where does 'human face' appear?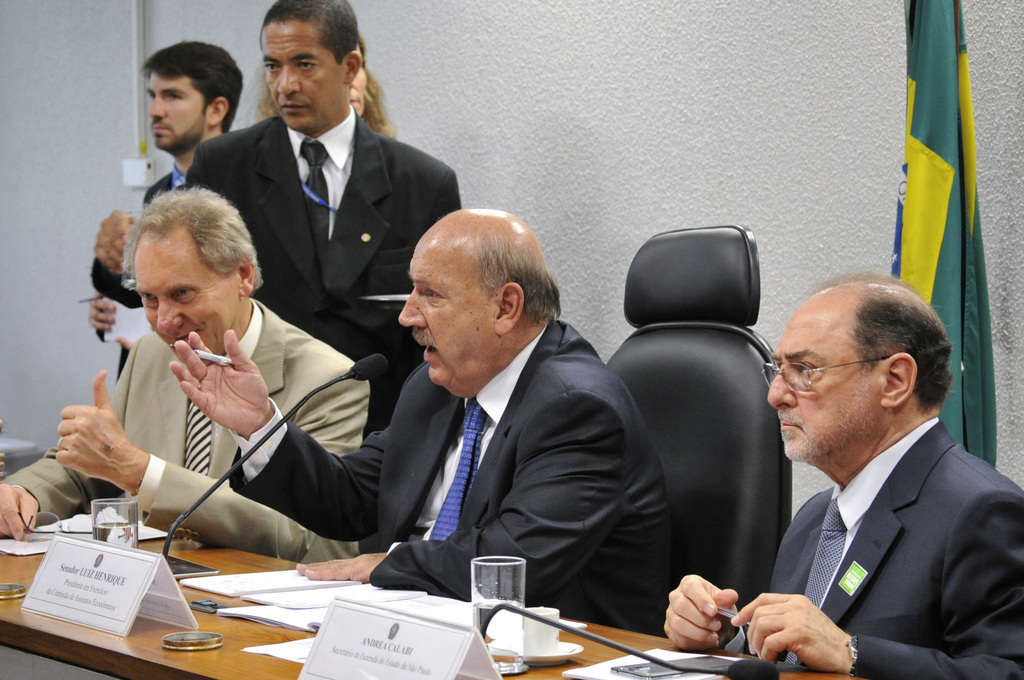
Appears at [259,31,347,126].
